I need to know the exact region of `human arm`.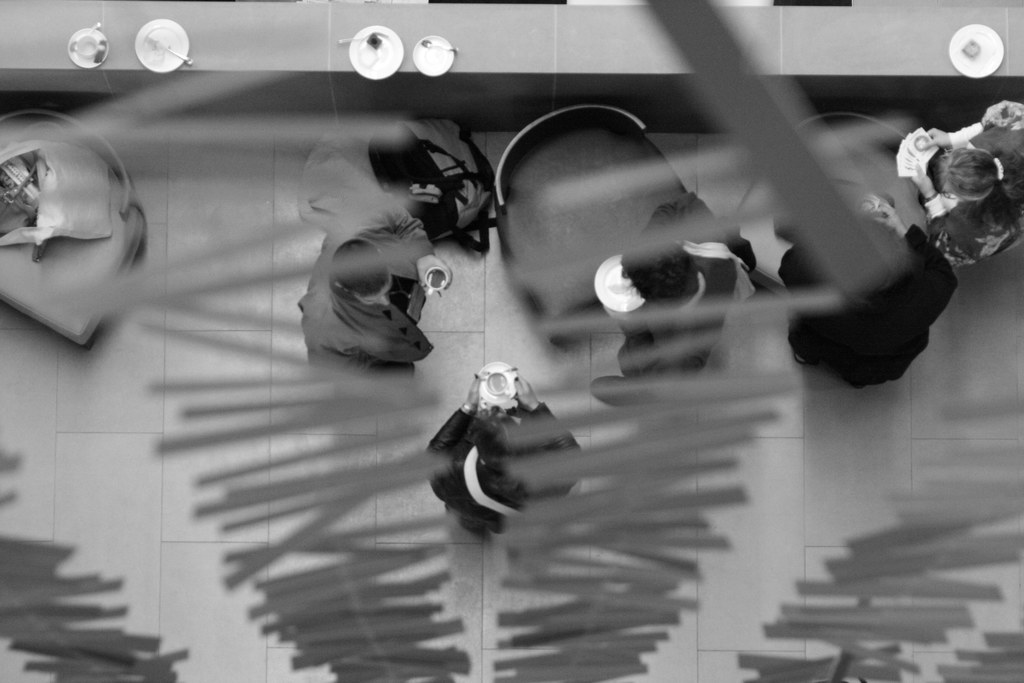
Region: box(515, 370, 588, 479).
